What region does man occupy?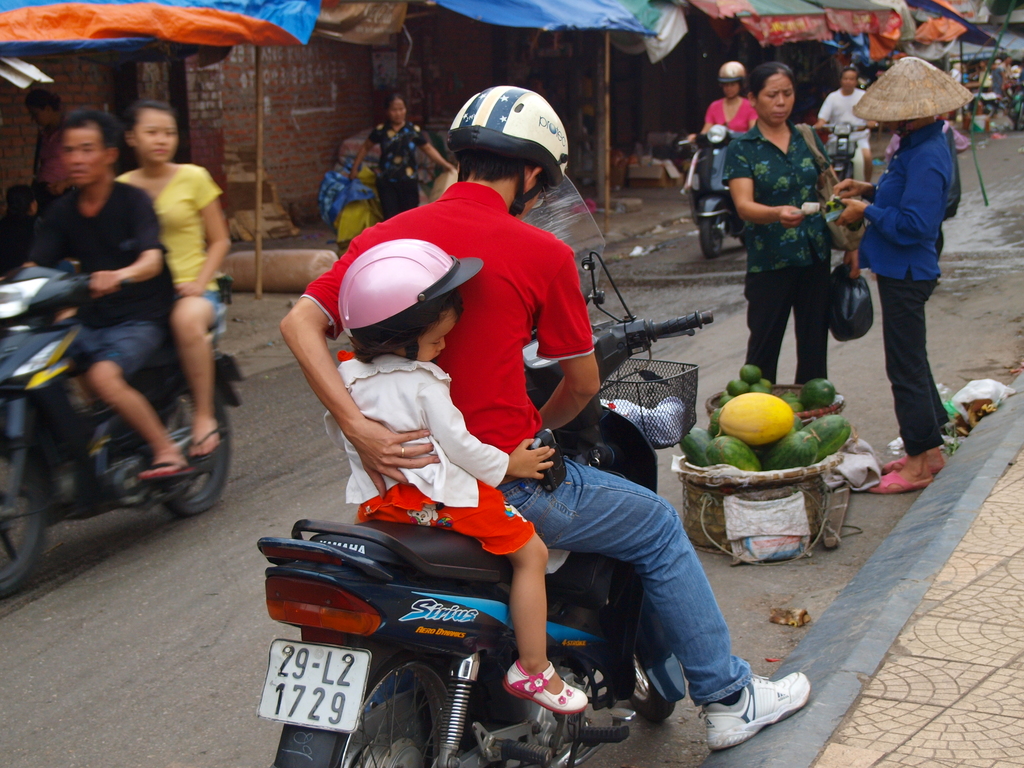
box=[18, 102, 196, 474].
